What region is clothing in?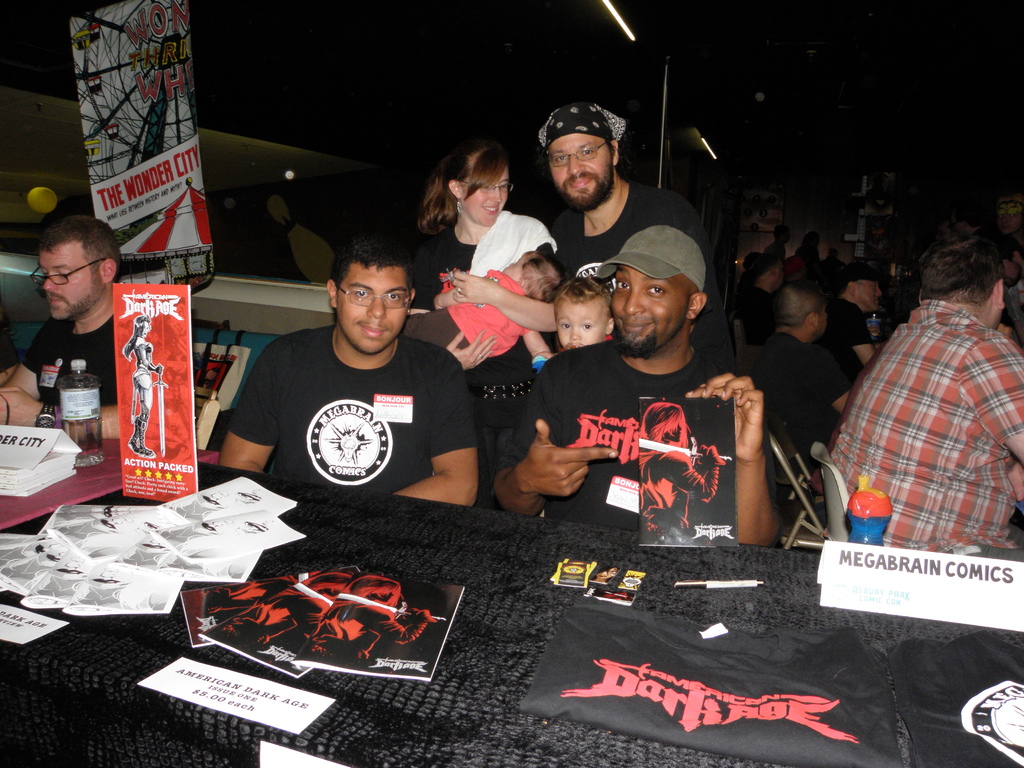
left=493, top=336, right=783, bottom=550.
